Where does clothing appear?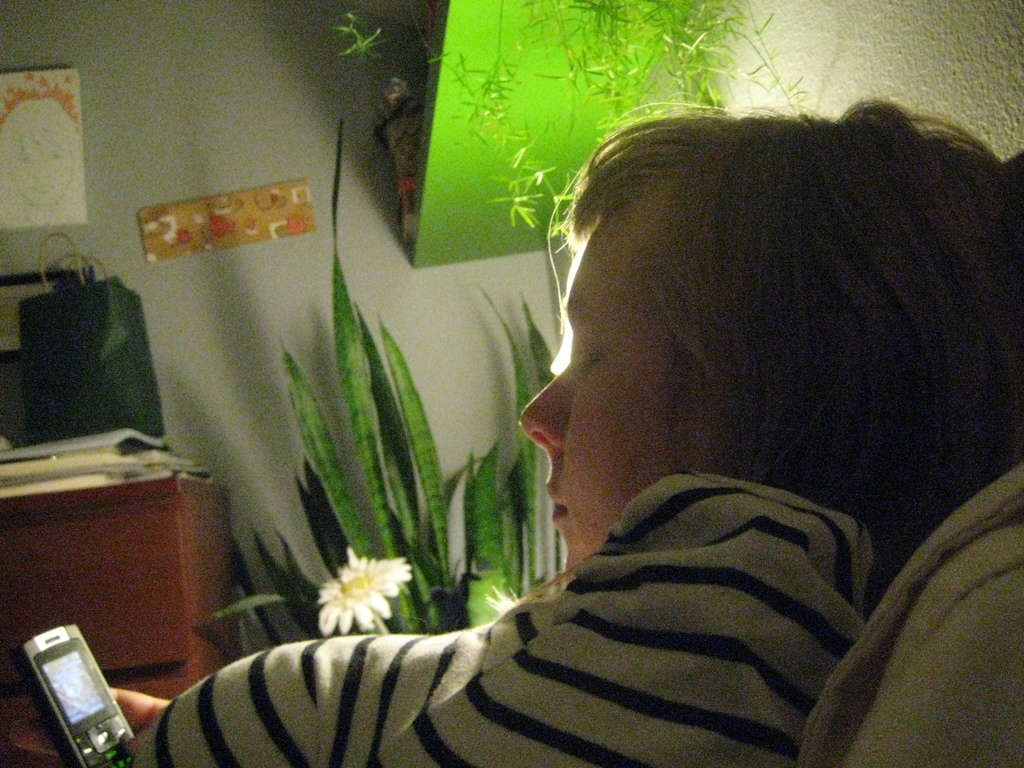
Appears at box=[218, 431, 952, 767].
